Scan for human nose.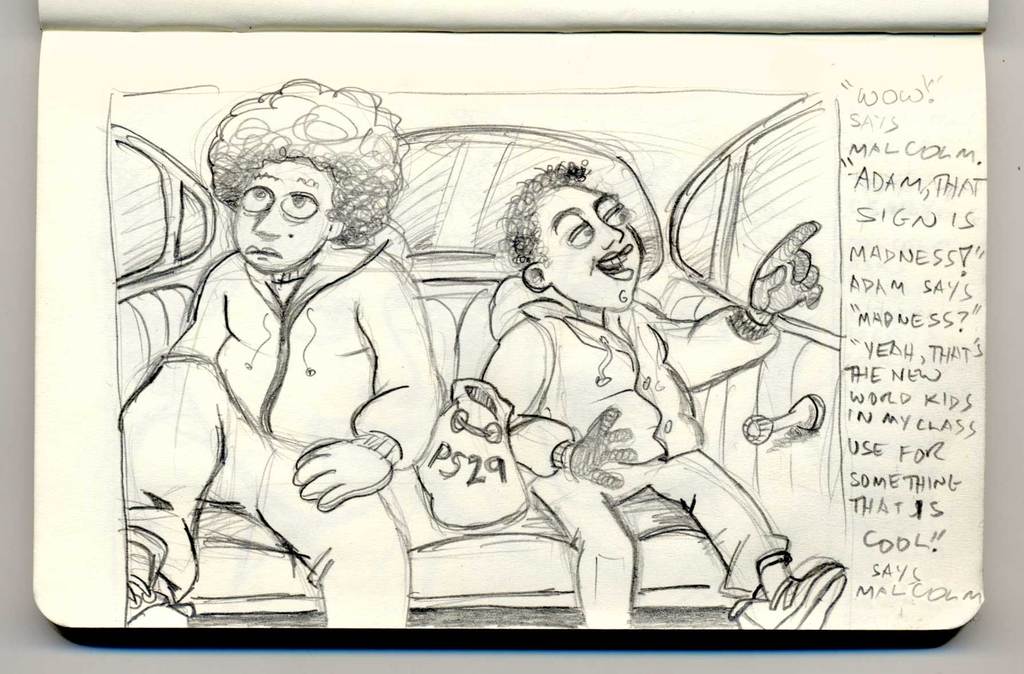
Scan result: BBox(253, 208, 285, 238).
